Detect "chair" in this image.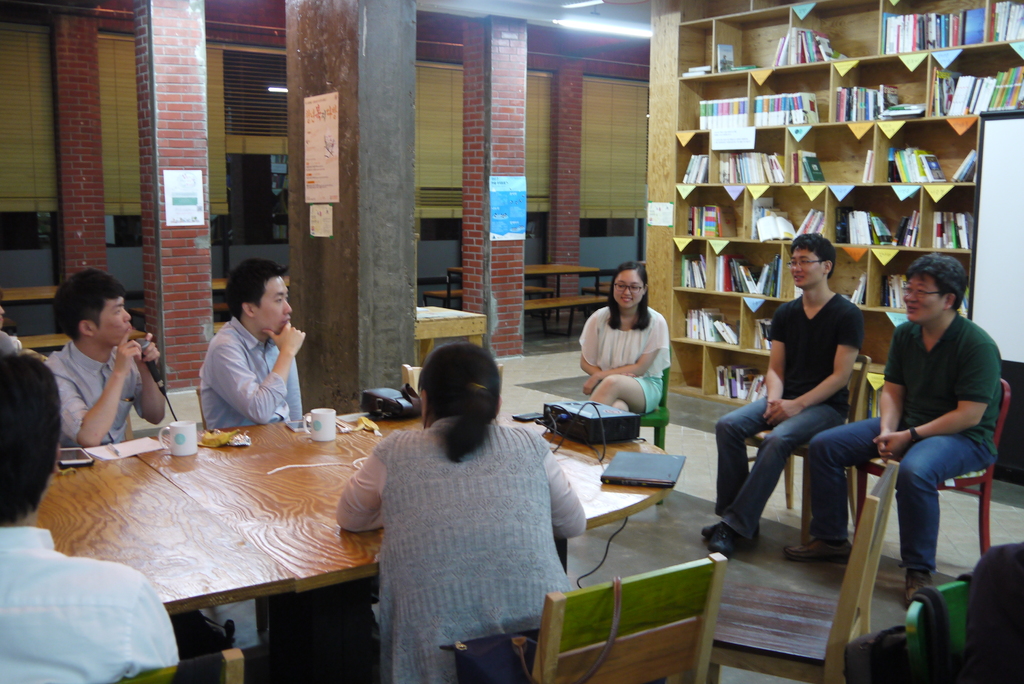
Detection: region(104, 646, 278, 683).
